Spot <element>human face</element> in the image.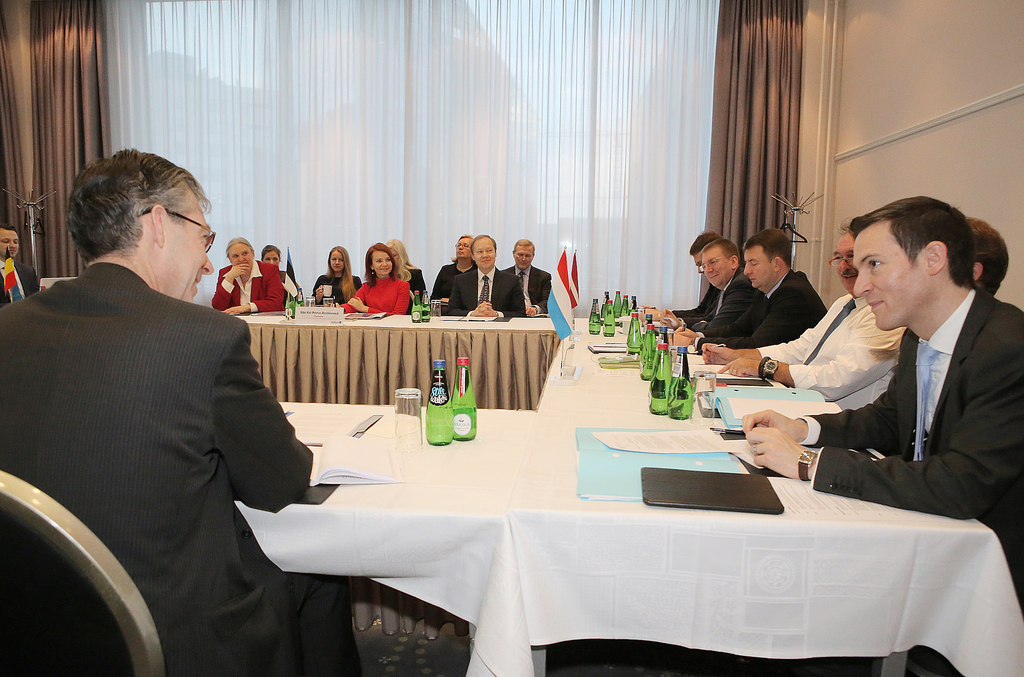
<element>human face</element> found at box=[515, 246, 530, 270].
